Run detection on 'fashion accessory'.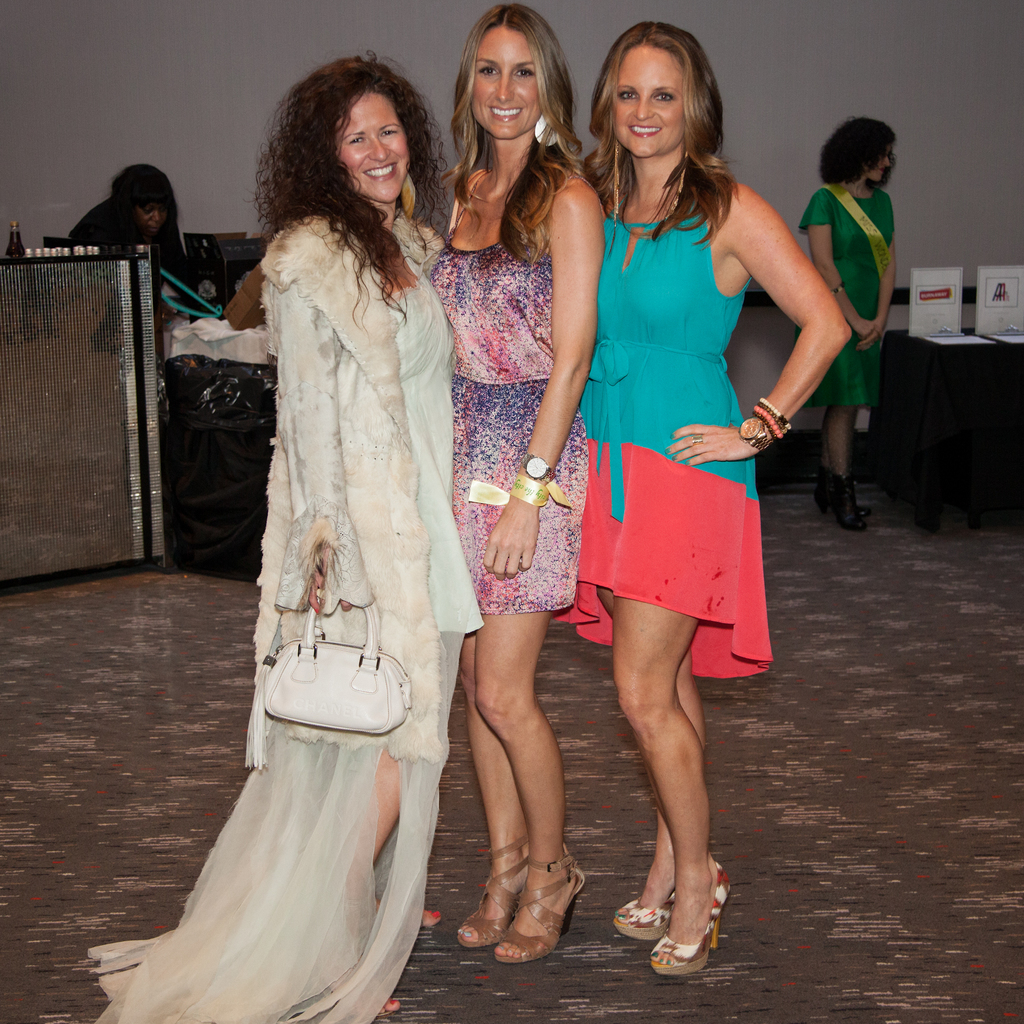
Result: bbox(533, 108, 559, 150).
